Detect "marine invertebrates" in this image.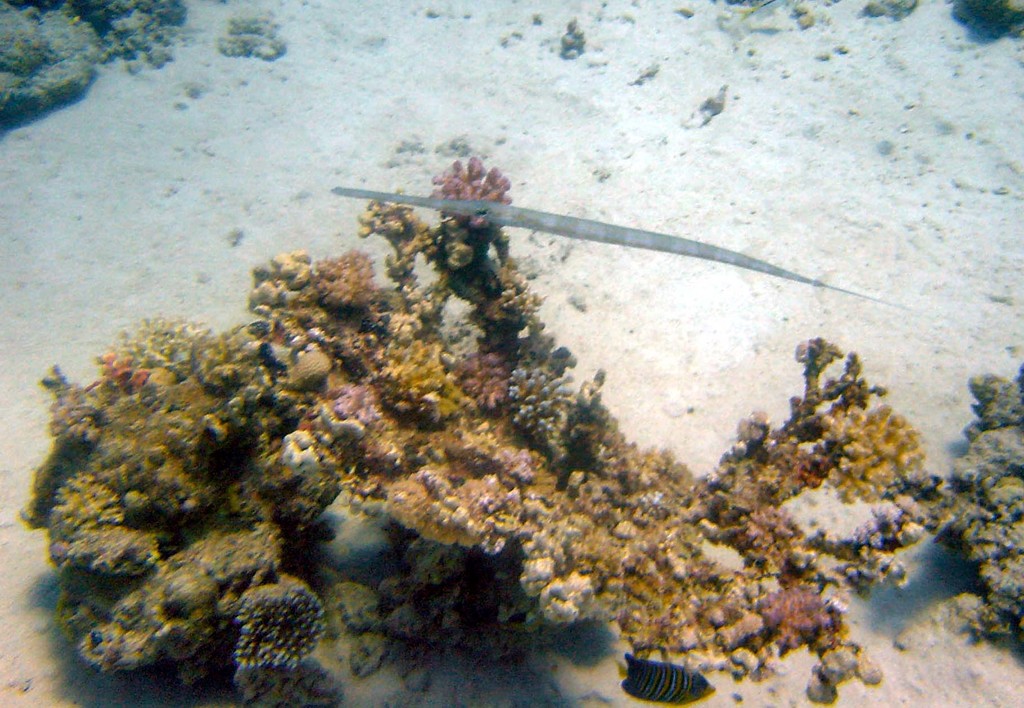
Detection: {"x1": 228, "y1": 577, "x2": 335, "y2": 686}.
